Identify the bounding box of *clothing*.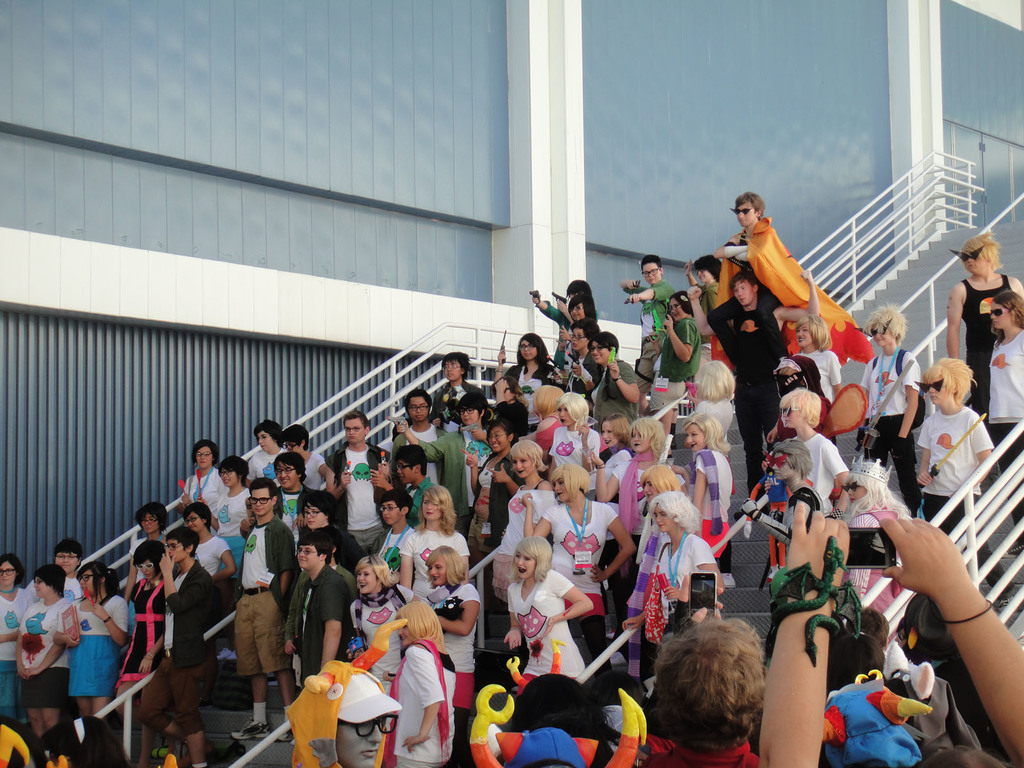
Rect(797, 349, 841, 417).
